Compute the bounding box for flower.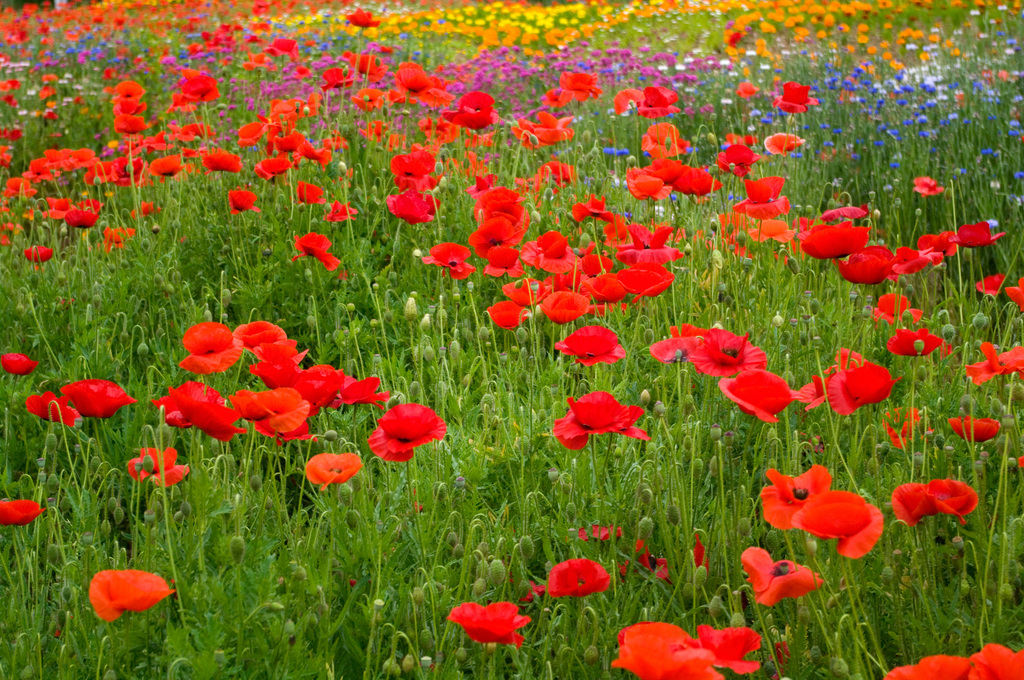
l=376, t=402, r=452, b=466.
